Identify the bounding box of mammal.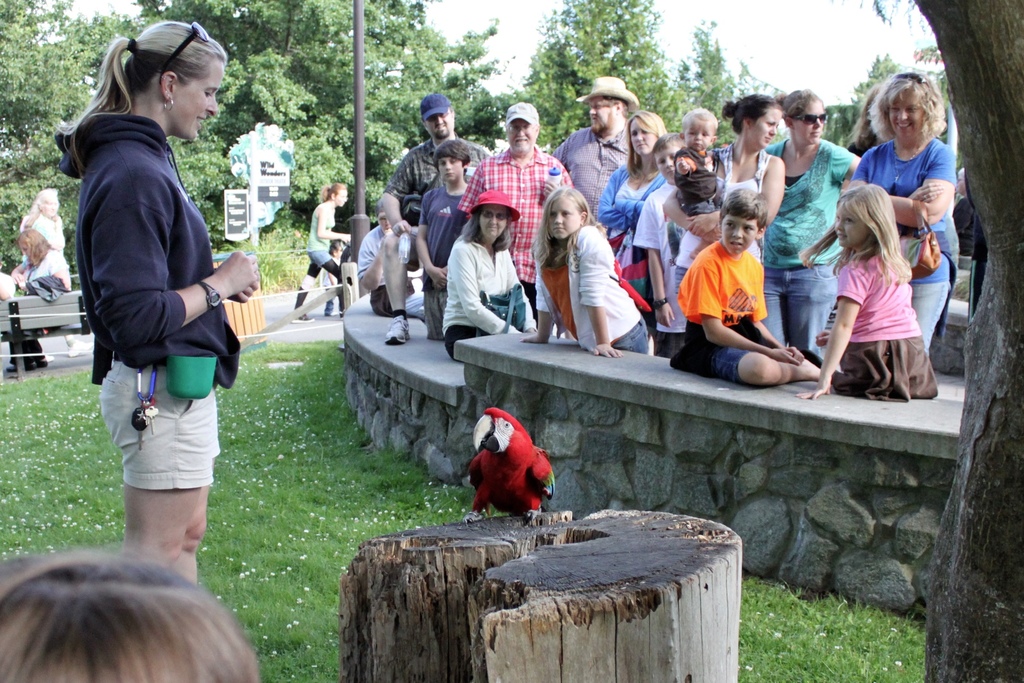
Rect(417, 139, 474, 334).
